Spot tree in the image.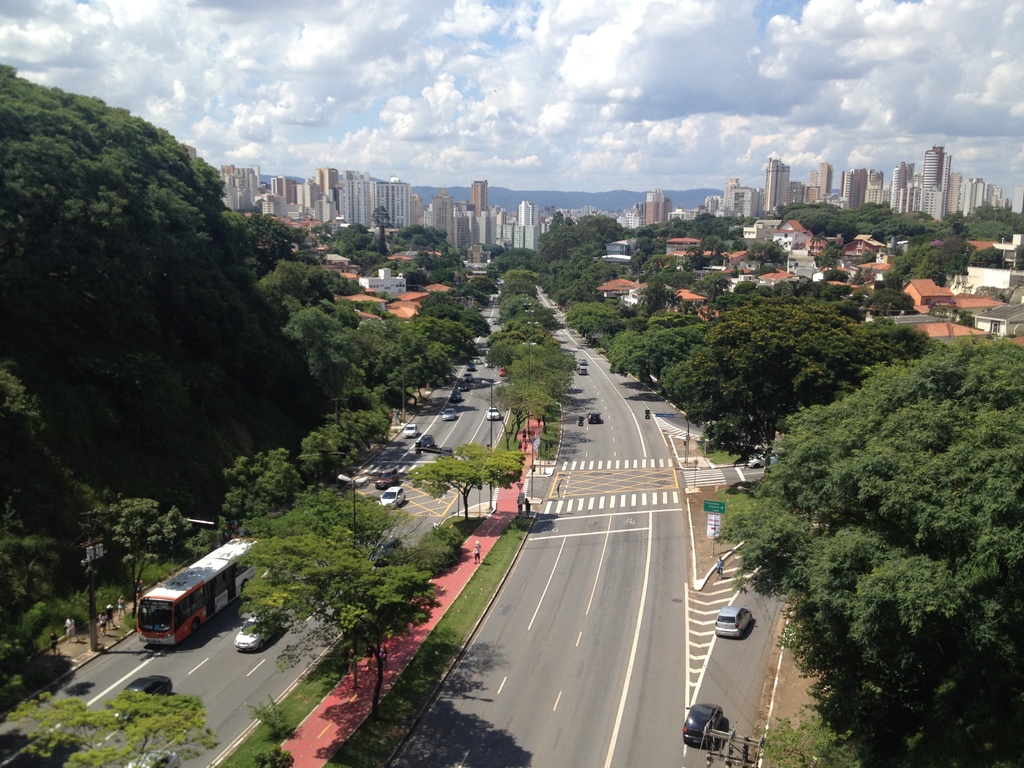
tree found at BBox(493, 267, 536, 305).
